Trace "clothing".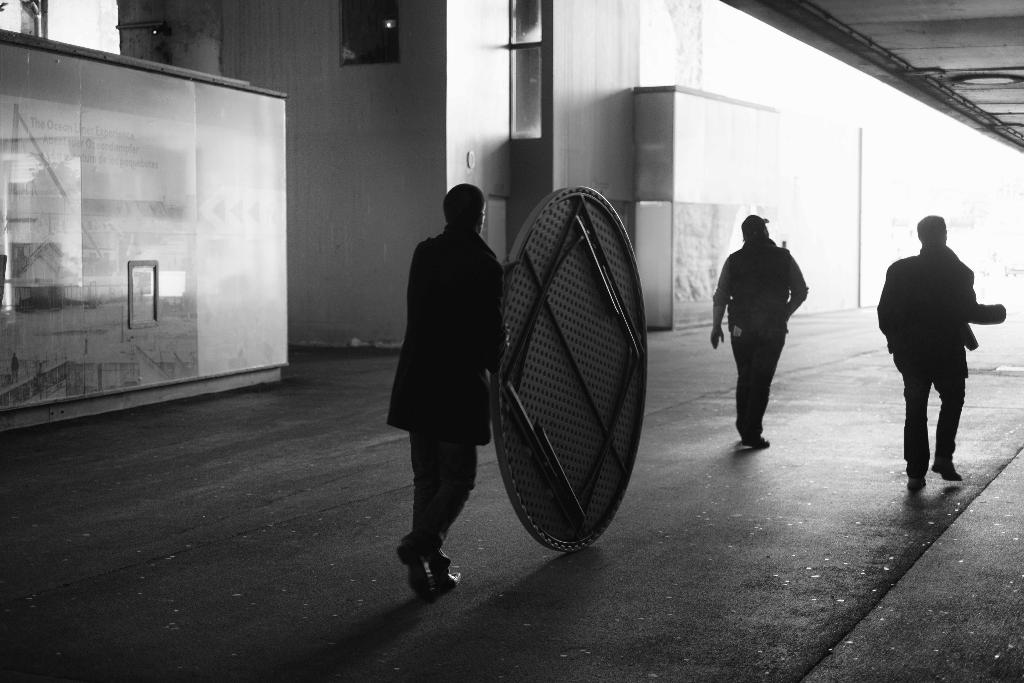
Traced to select_region(709, 238, 800, 441).
